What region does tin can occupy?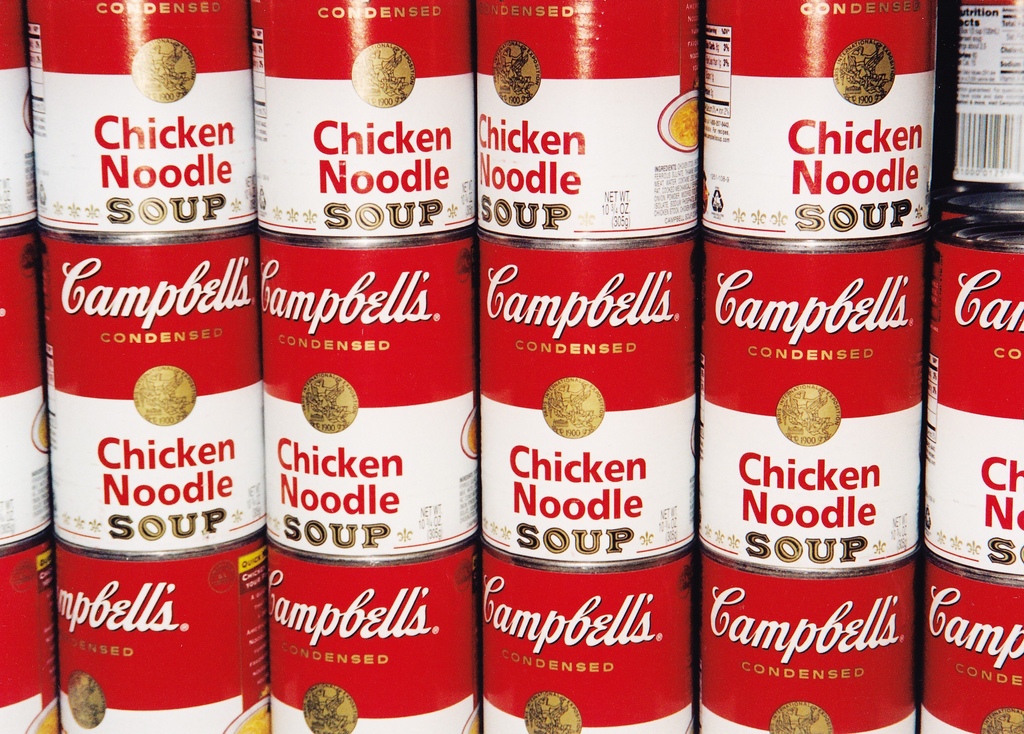
rect(474, 219, 707, 568).
